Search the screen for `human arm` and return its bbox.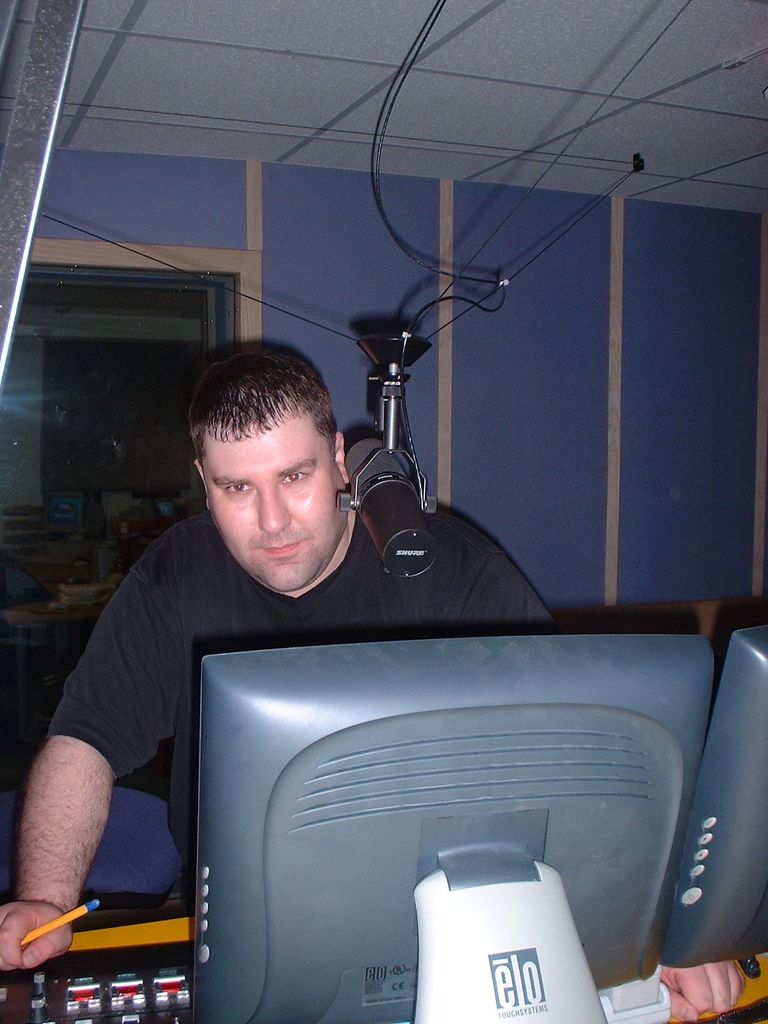
Found: box=[10, 664, 139, 956].
